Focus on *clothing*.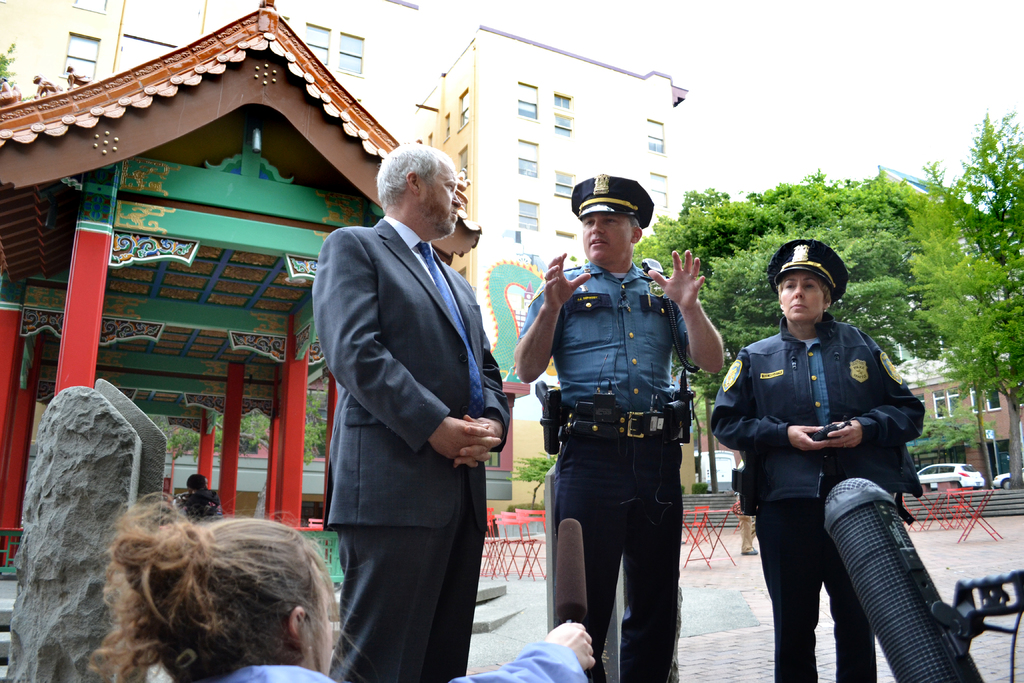
Focused at detection(712, 313, 925, 682).
